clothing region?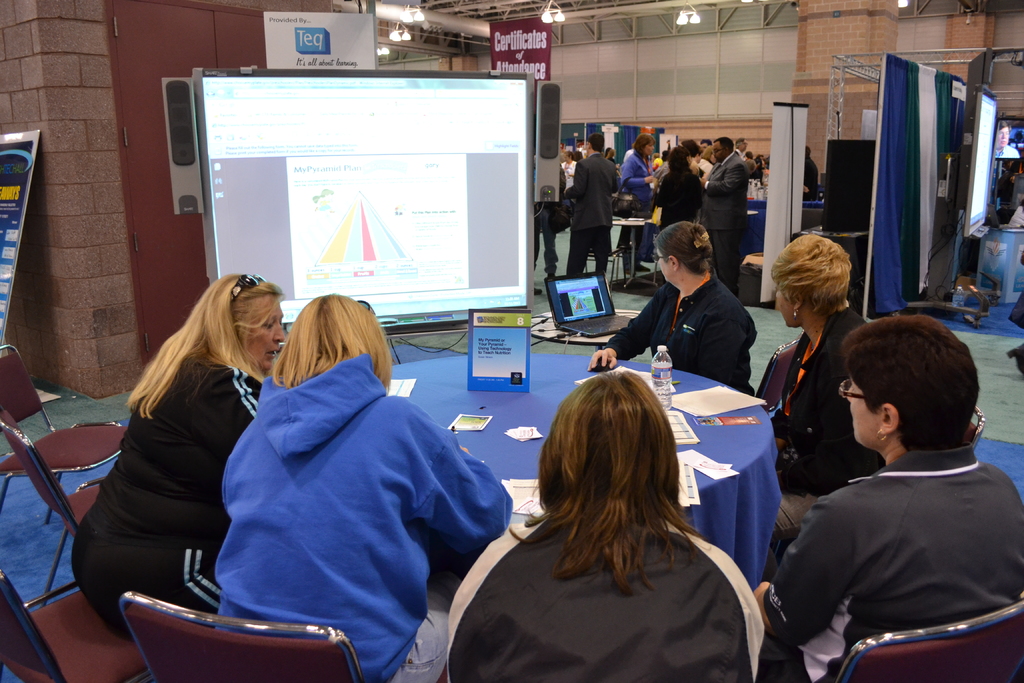
{"x1": 447, "y1": 523, "x2": 768, "y2": 682}
